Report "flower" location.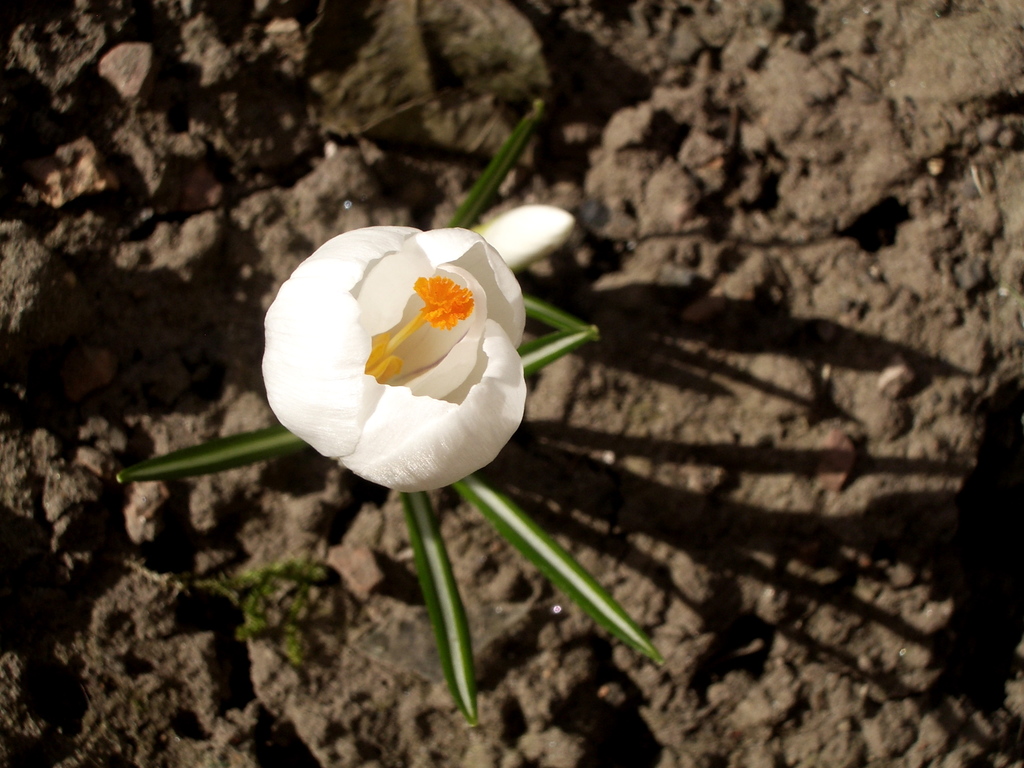
Report: (273, 225, 525, 502).
